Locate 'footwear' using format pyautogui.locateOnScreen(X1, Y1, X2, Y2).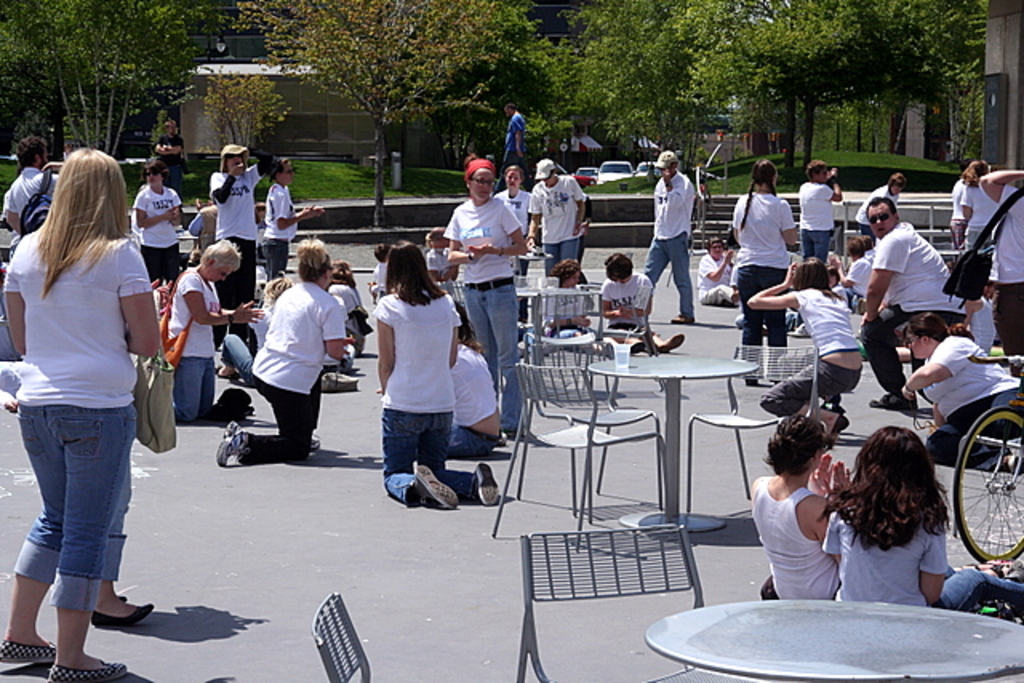
pyautogui.locateOnScreen(869, 400, 910, 413).
